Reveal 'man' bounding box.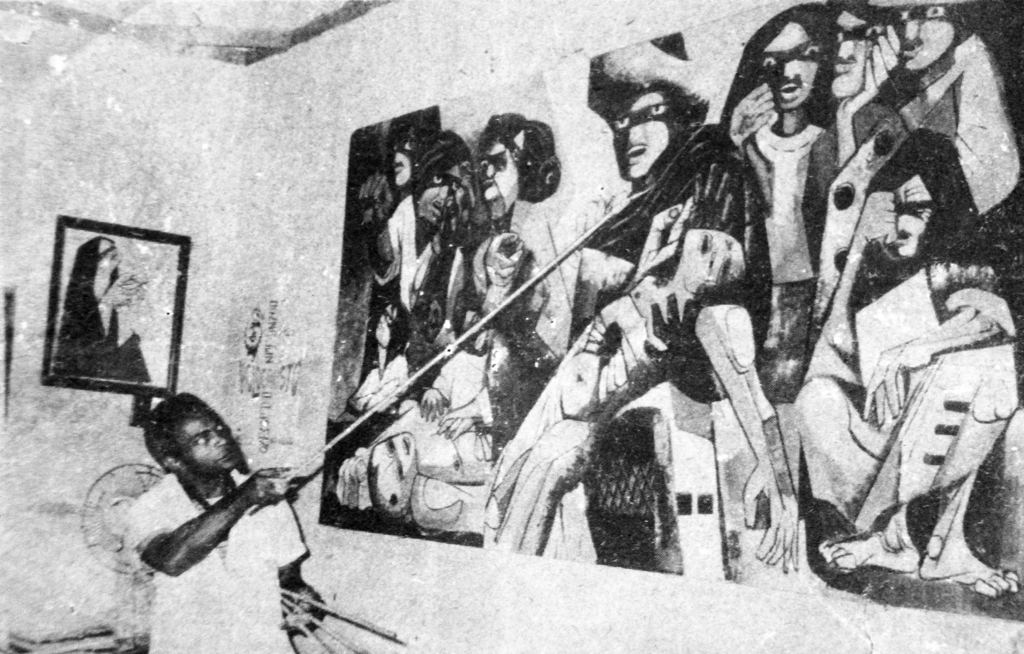
Revealed: 785/120/1011/608.
